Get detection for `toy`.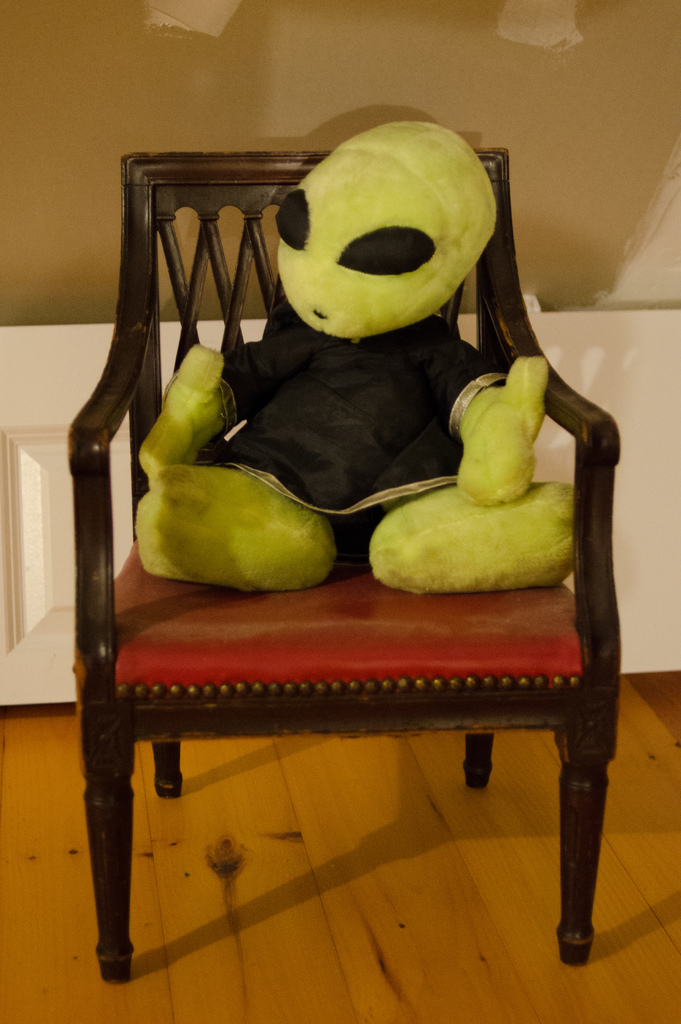
Detection: pyautogui.locateOnScreen(126, 117, 591, 607).
